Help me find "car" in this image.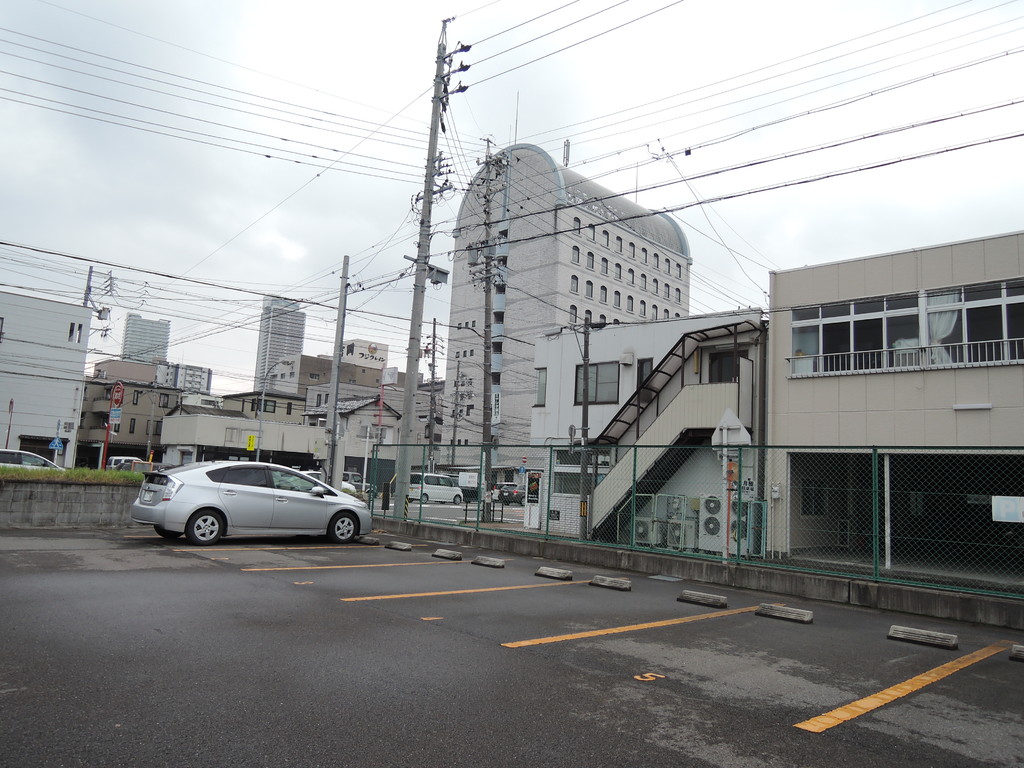
Found it: 109, 452, 137, 471.
